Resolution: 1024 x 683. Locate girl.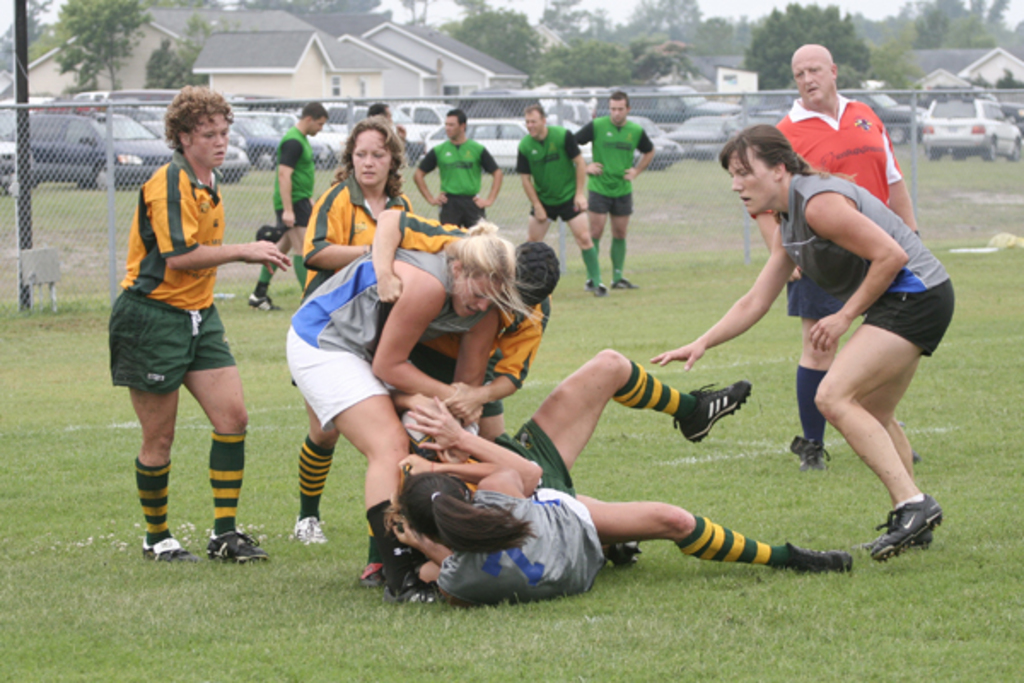
bbox=(393, 391, 602, 596).
